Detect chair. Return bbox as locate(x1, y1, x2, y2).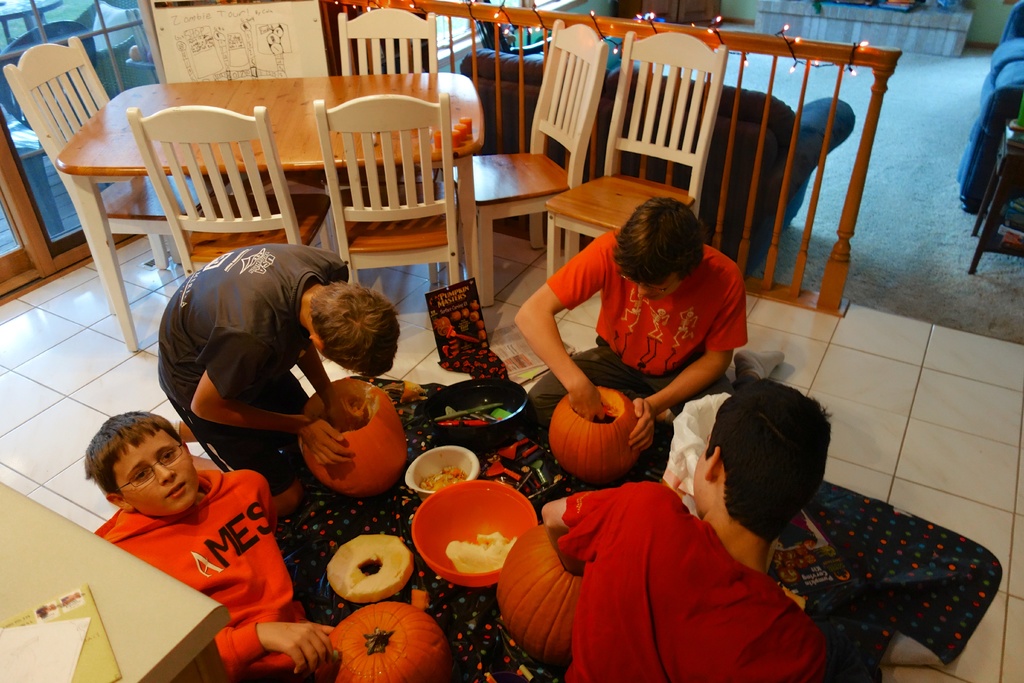
locate(337, 4, 438, 199).
